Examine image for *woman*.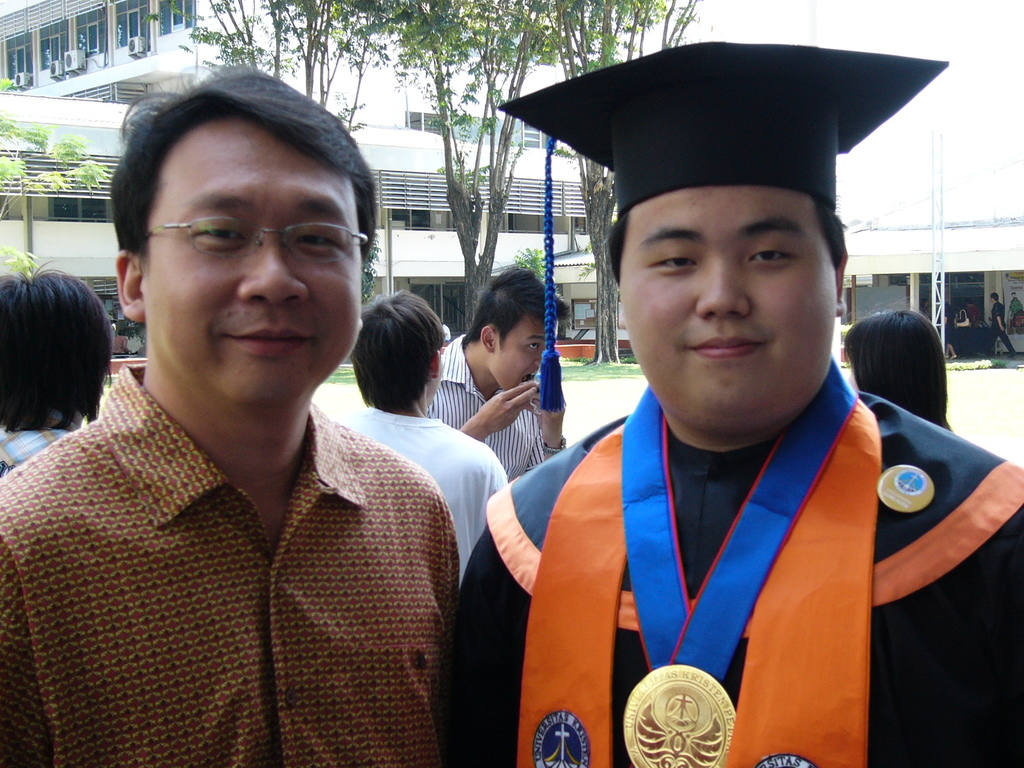
Examination result: detection(842, 308, 952, 432).
